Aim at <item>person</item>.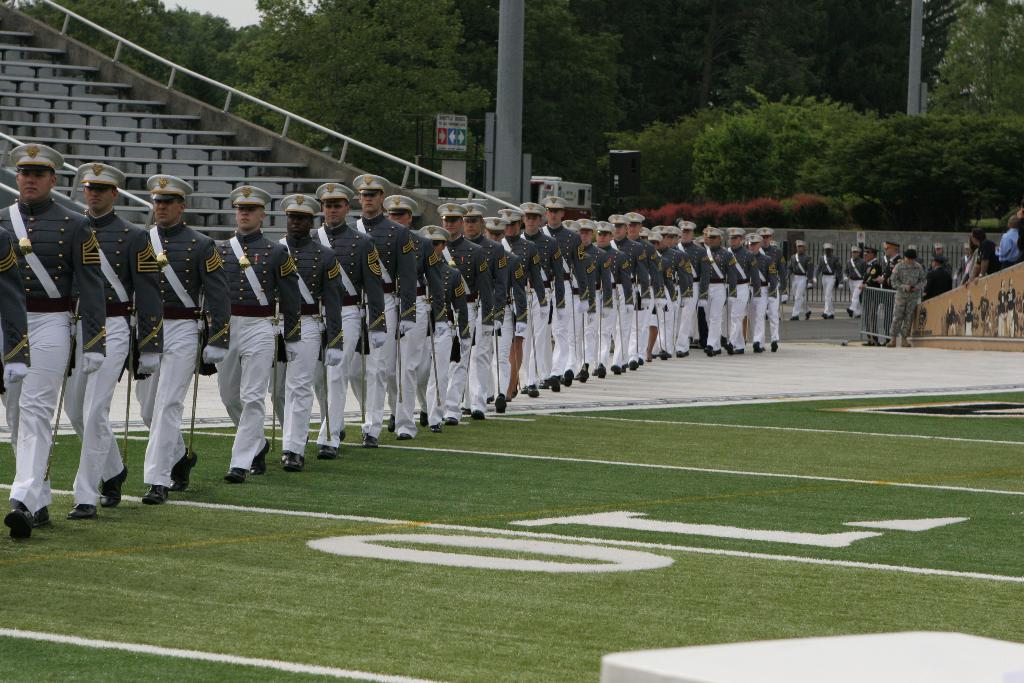
Aimed at region(819, 236, 839, 323).
